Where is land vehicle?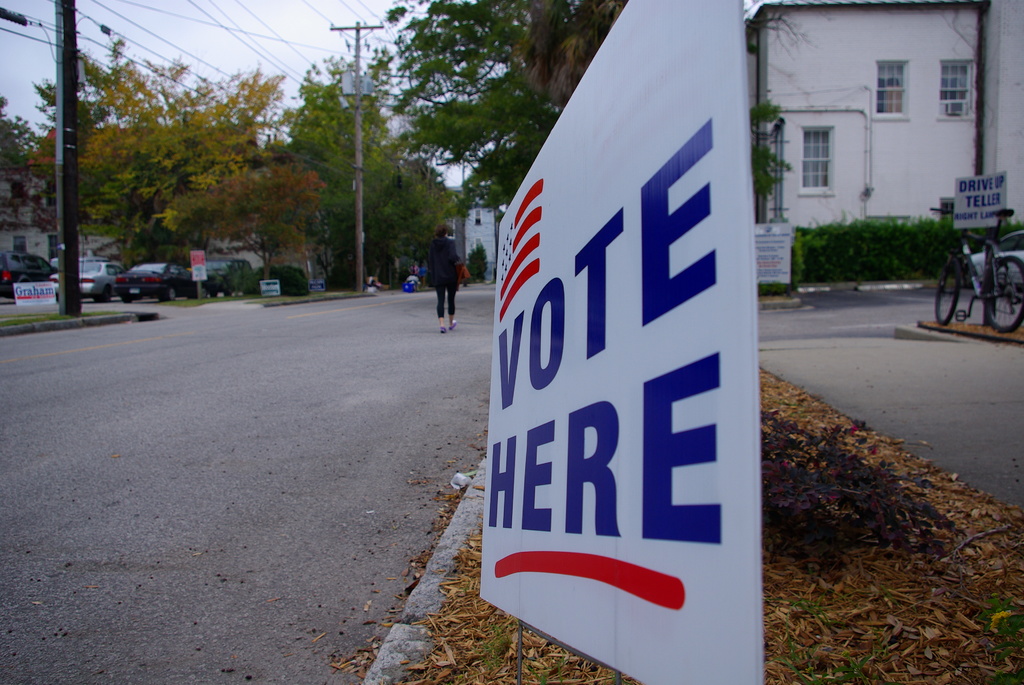
<region>0, 253, 55, 297</region>.
